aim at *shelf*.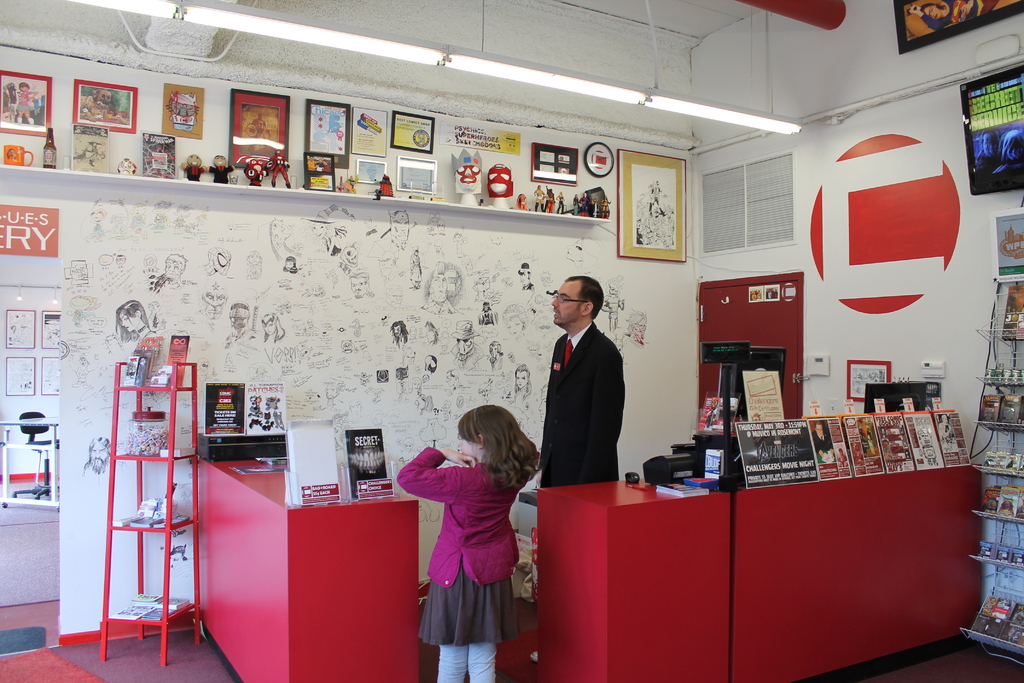
Aimed at 112 451 196 530.
